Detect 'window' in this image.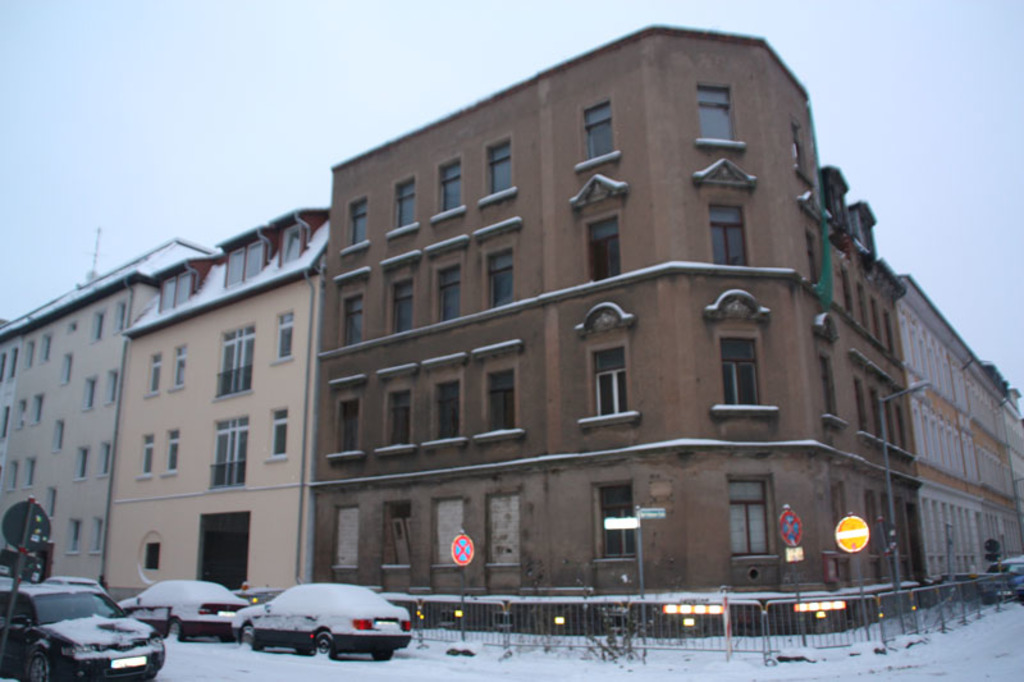
Detection: locate(4, 403, 10, 438).
